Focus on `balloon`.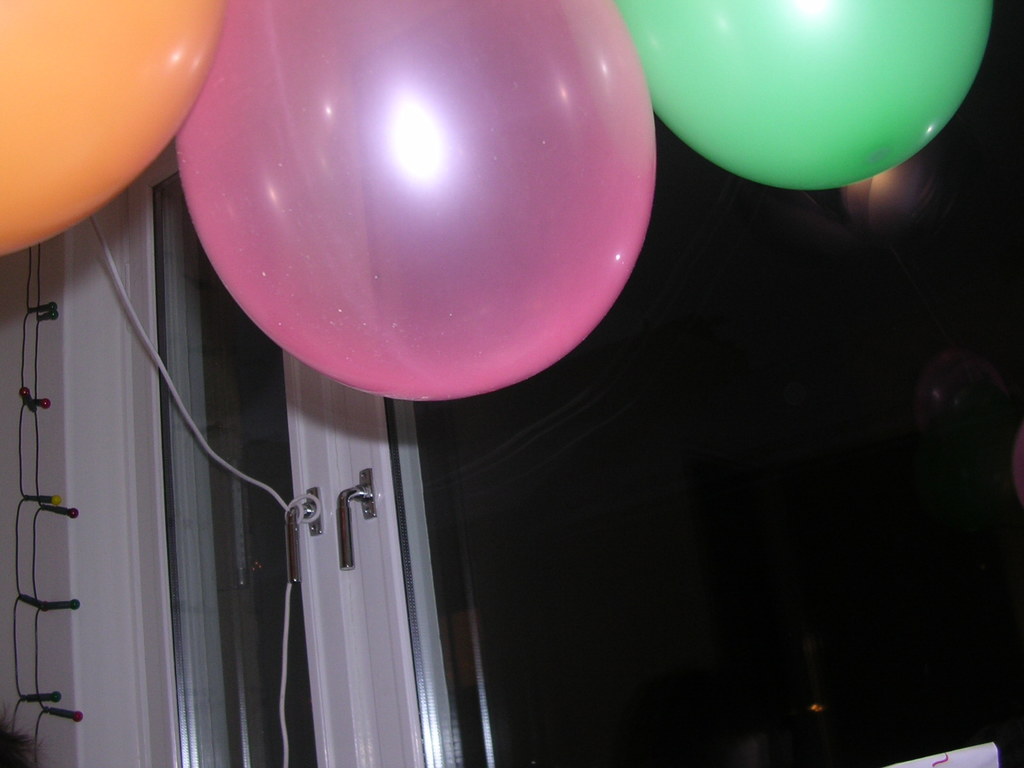
Focused at region(0, 0, 247, 242).
